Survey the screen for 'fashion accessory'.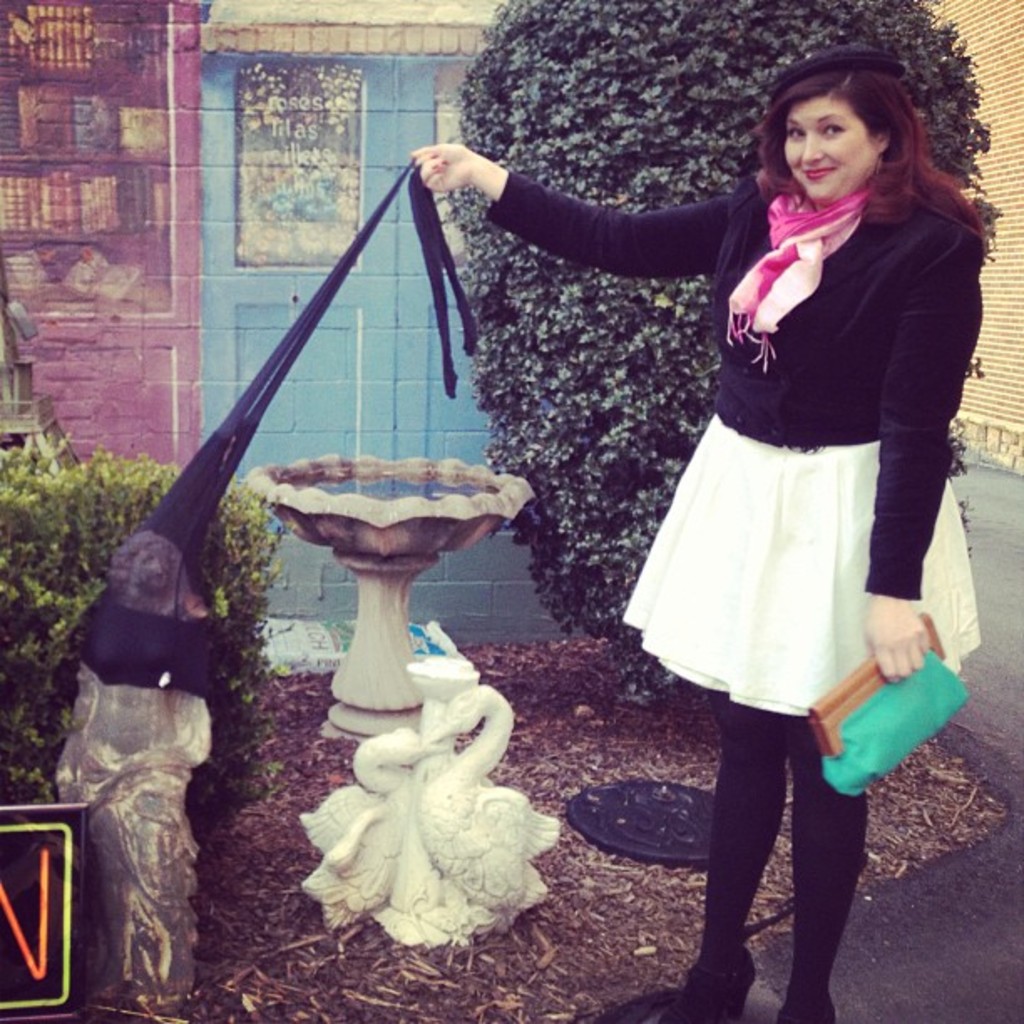
Survey found: l=801, t=609, r=974, b=793.
